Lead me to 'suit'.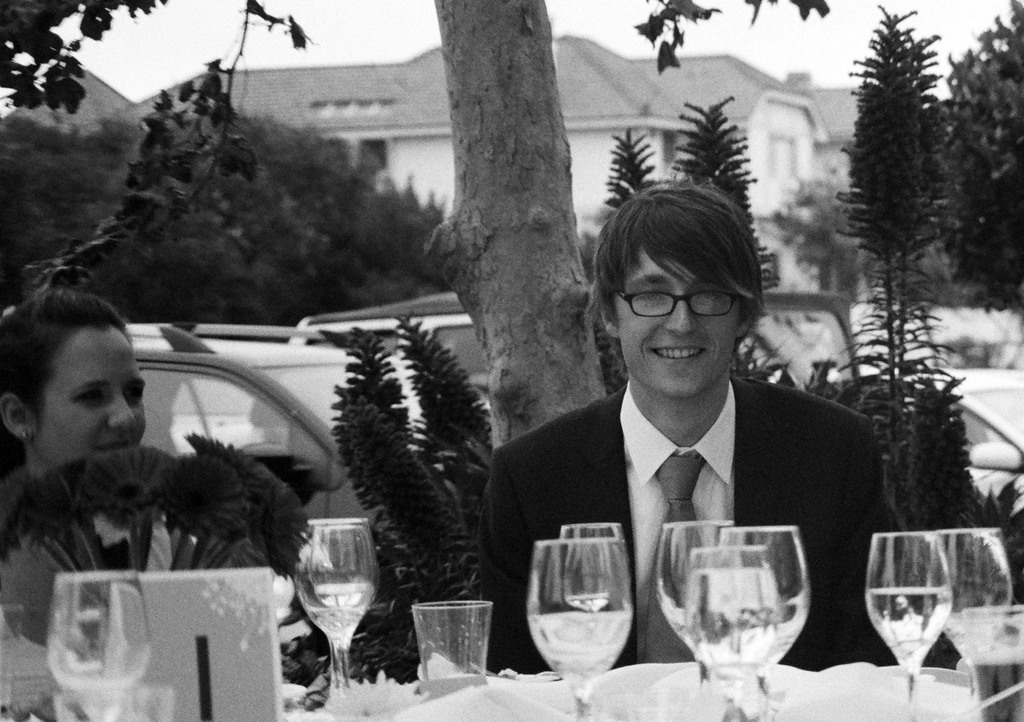
Lead to <box>483,321,884,665</box>.
